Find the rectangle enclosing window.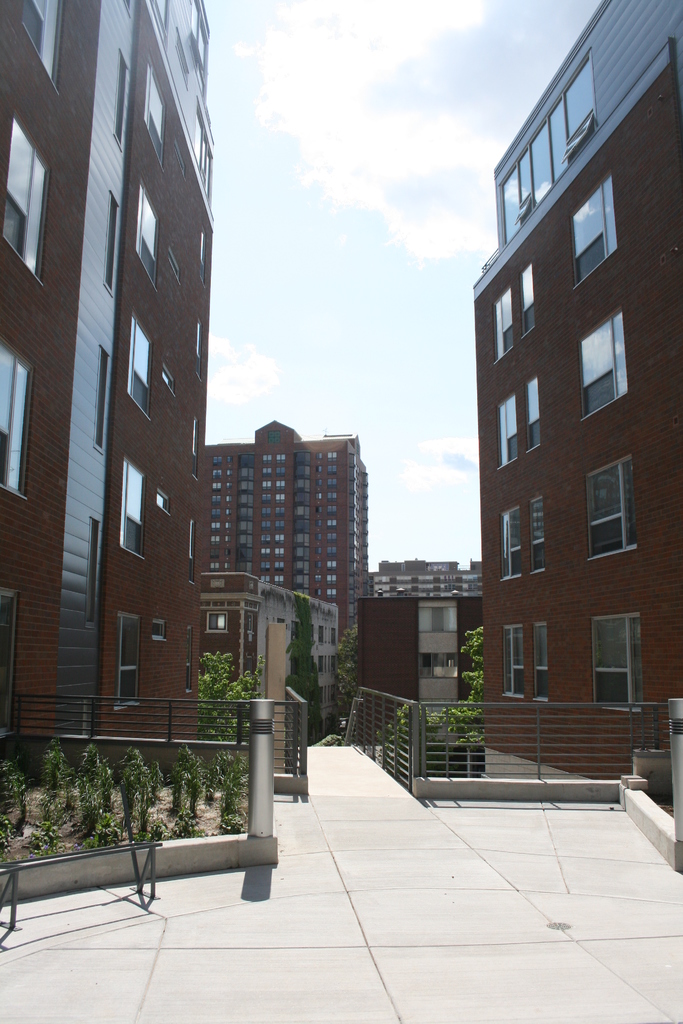
238/518/254/530.
